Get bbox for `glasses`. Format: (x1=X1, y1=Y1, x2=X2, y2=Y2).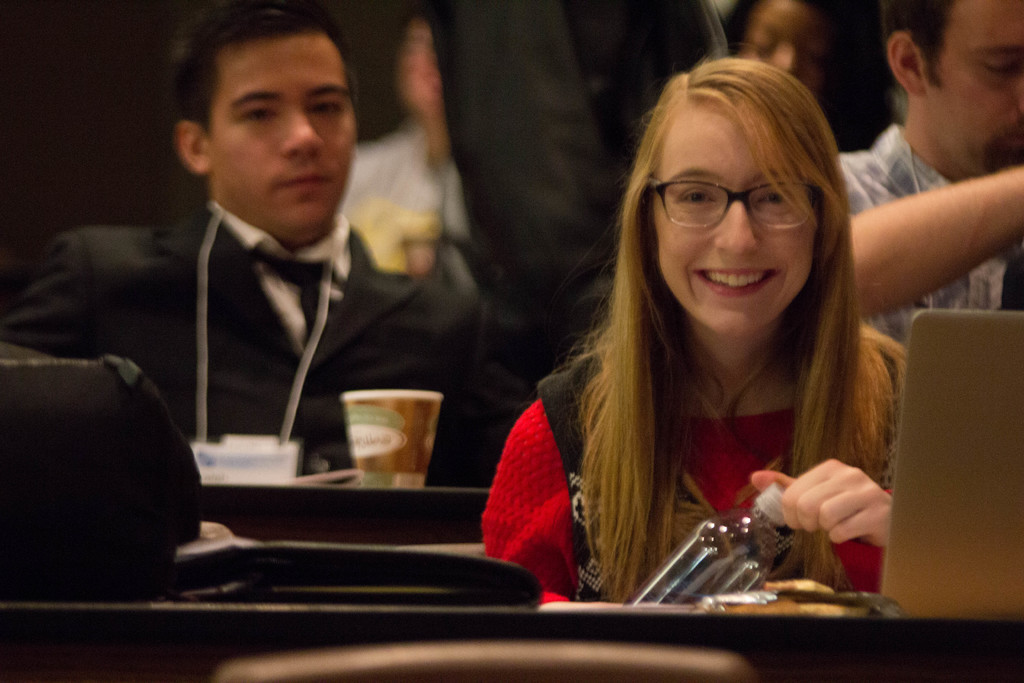
(x1=644, y1=171, x2=832, y2=239).
